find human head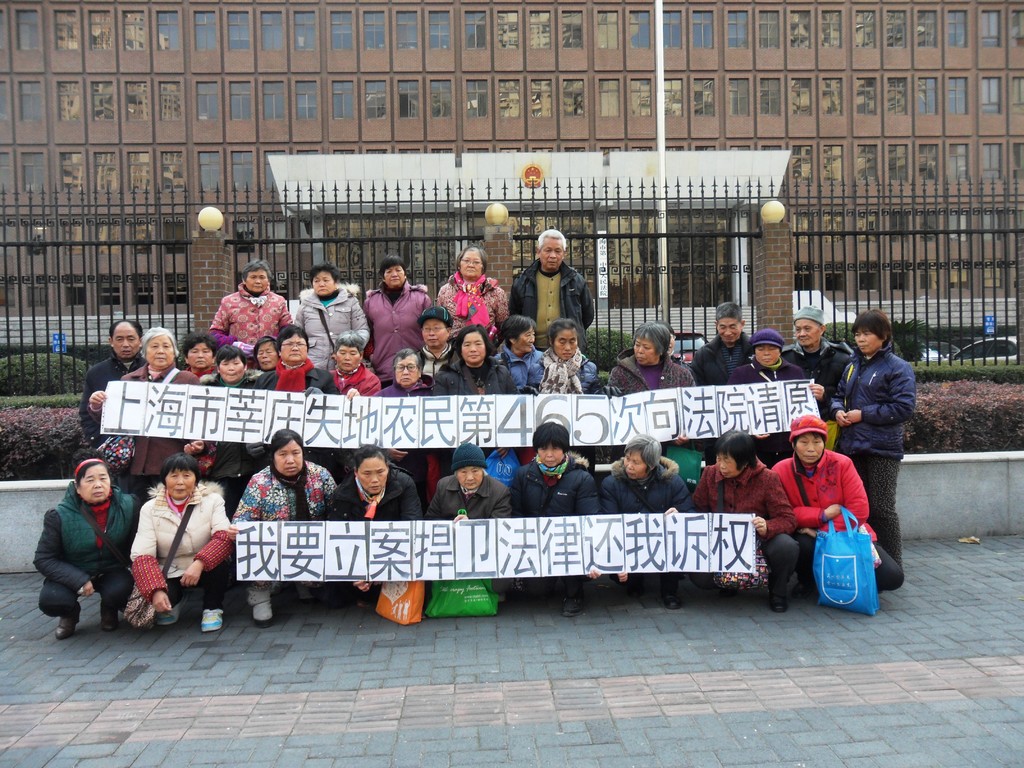
(left=852, top=305, right=892, bottom=357)
